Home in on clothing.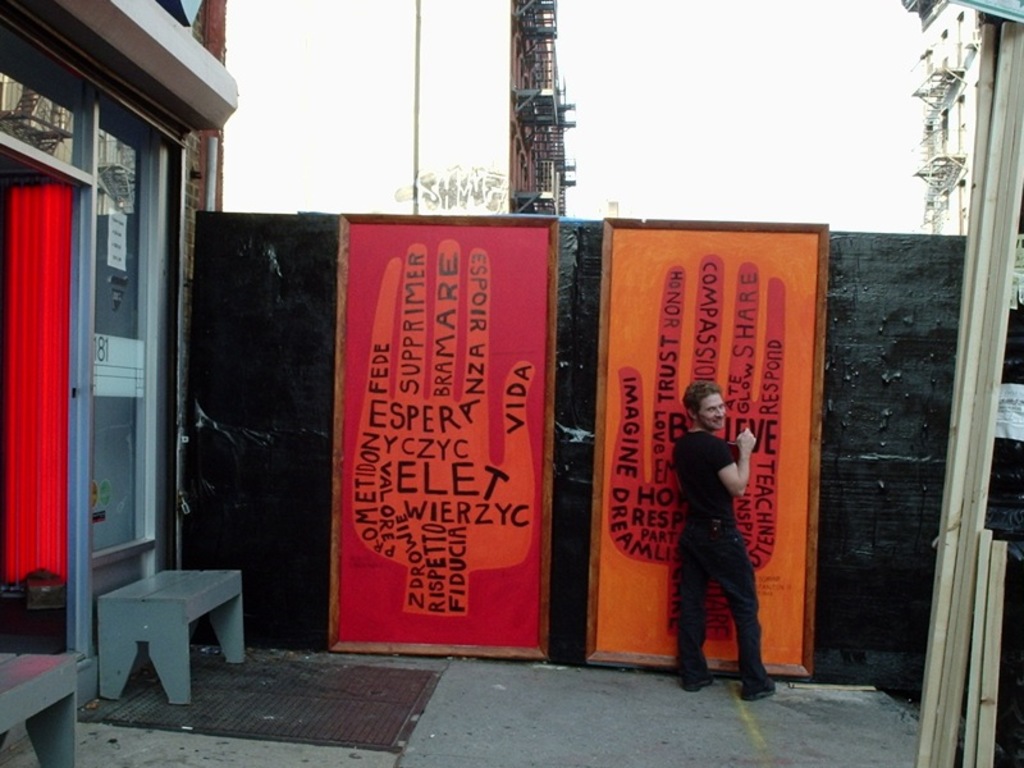
Homed in at {"x1": 662, "y1": 388, "x2": 772, "y2": 681}.
